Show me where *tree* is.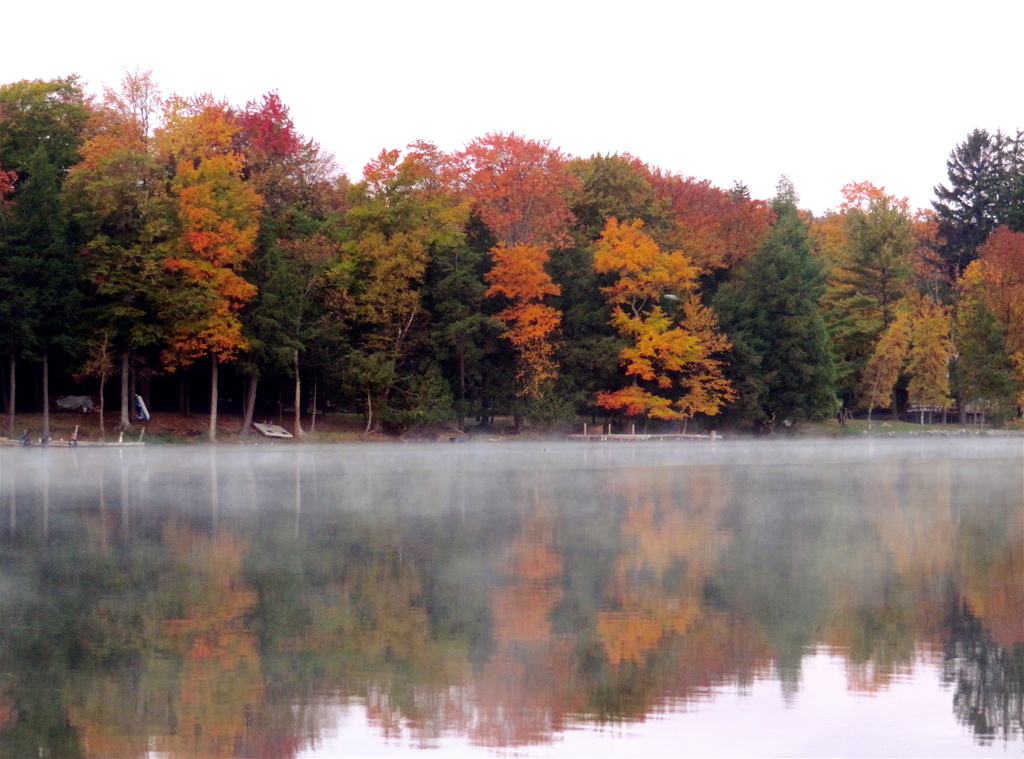
*tree* is at locate(604, 219, 742, 433).
